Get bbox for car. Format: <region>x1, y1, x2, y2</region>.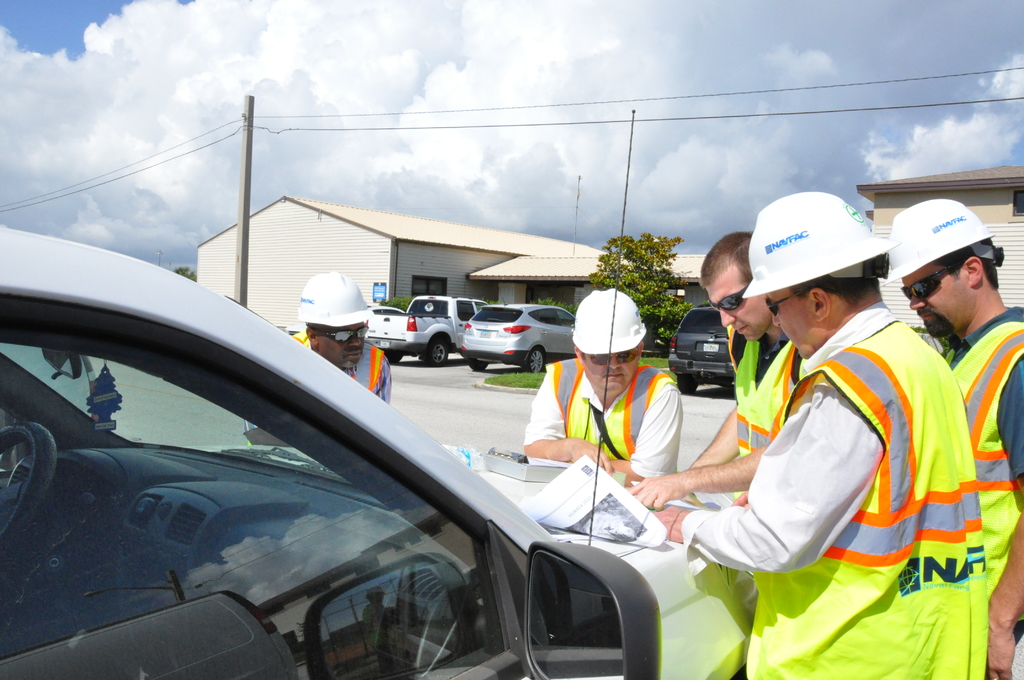
<region>668, 304, 735, 395</region>.
